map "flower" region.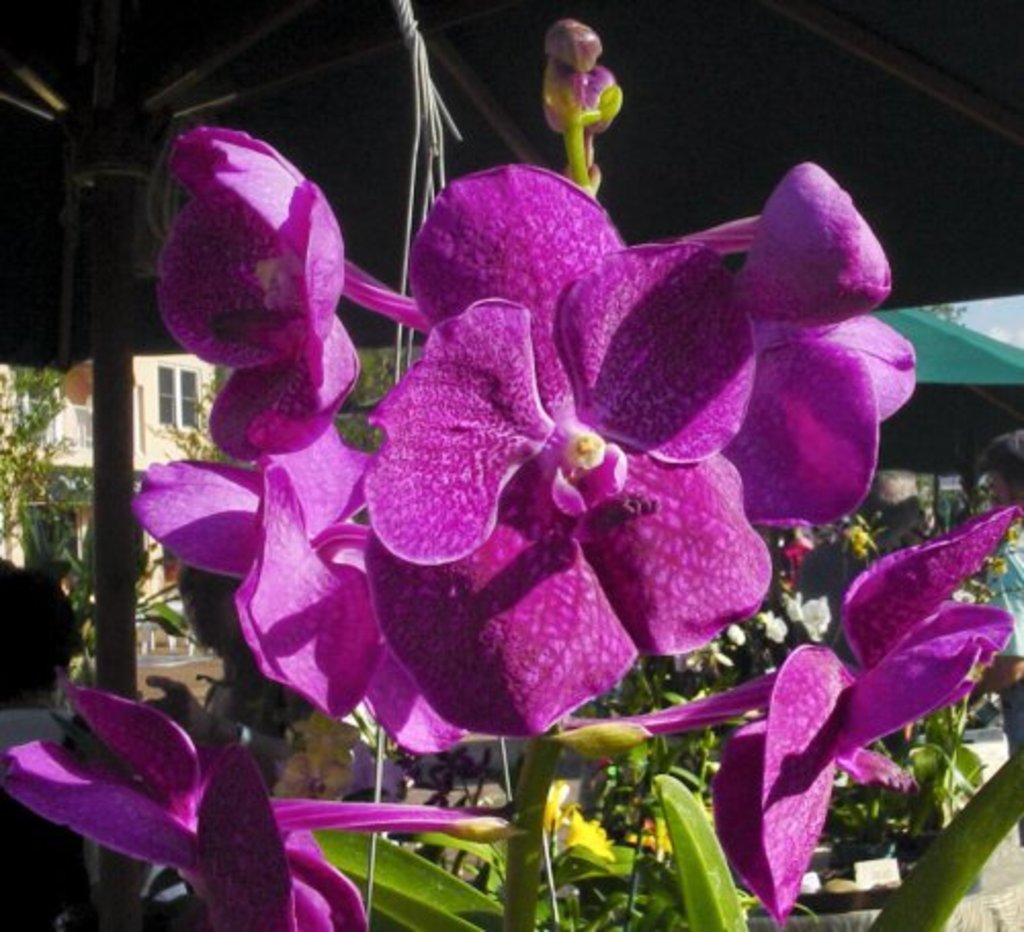
Mapped to locate(125, 418, 475, 756).
